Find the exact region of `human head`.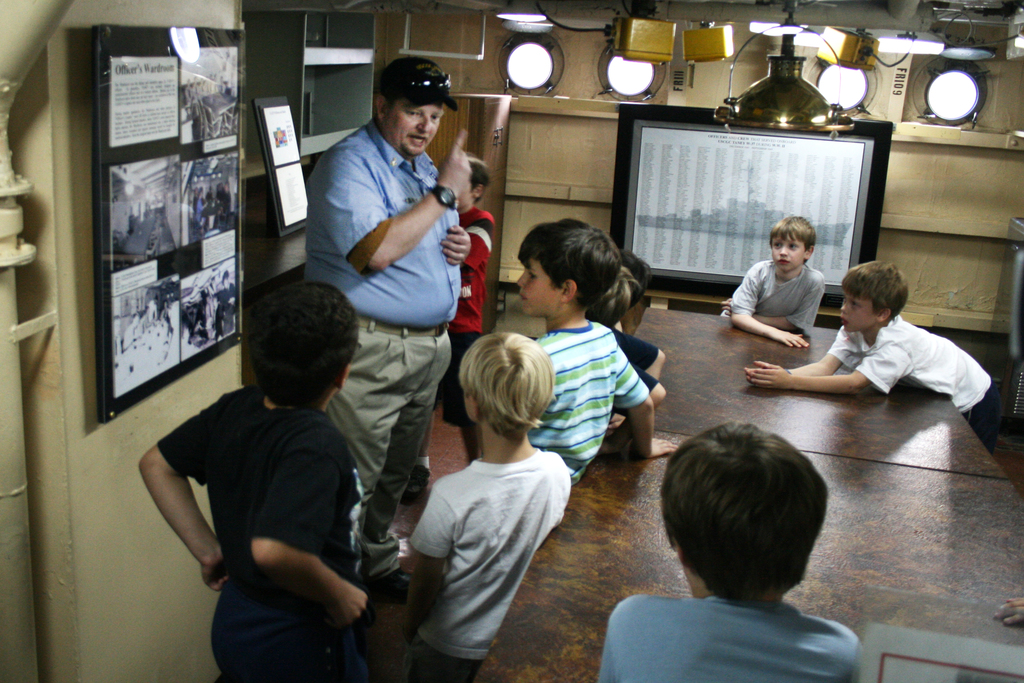
Exact region: x1=513, y1=222, x2=621, y2=322.
